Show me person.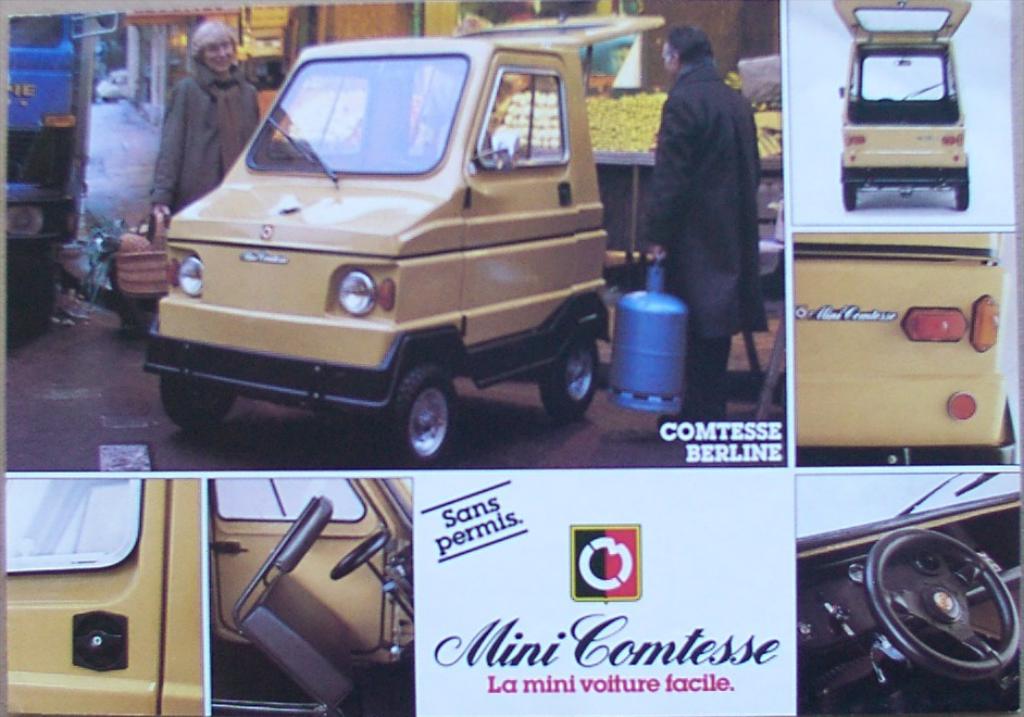
person is here: bbox(640, 28, 764, 430).
